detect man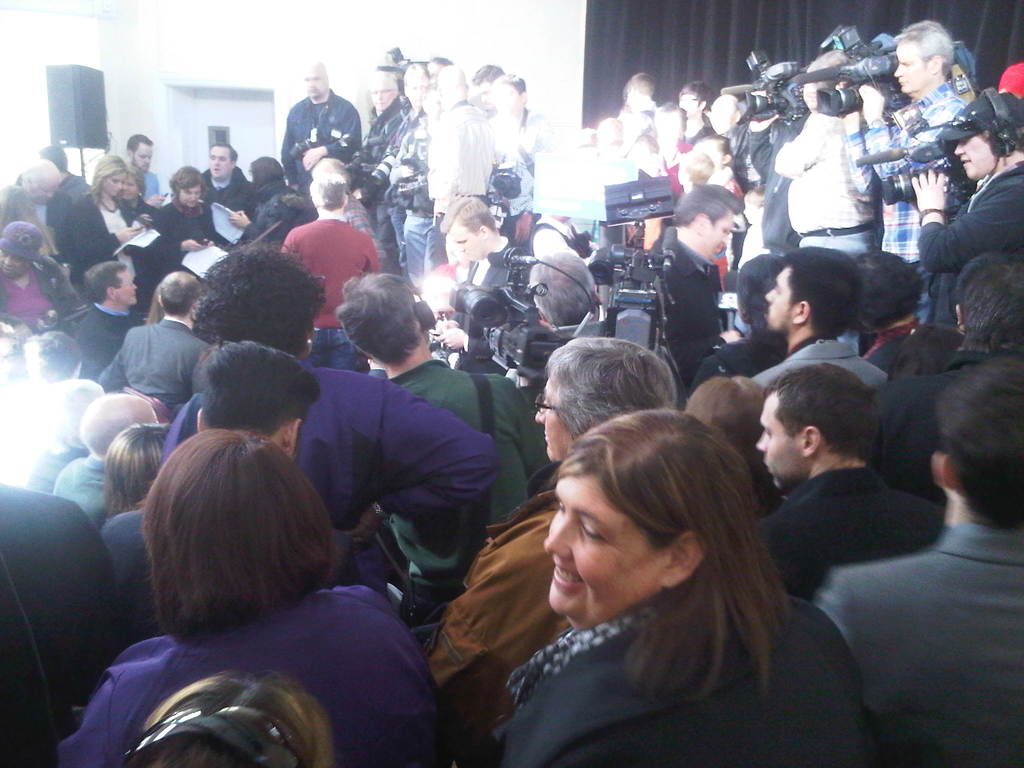
x1=742, y1=71, x2=811, y2=257
